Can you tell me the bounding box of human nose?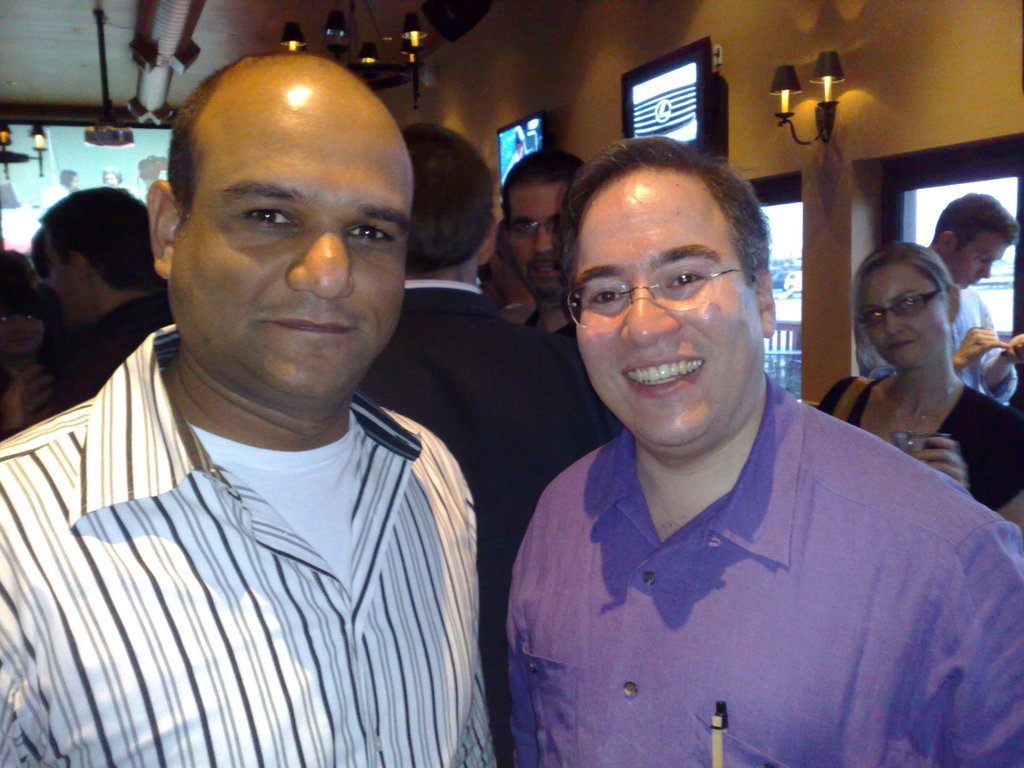
pyautogui.locateOnScreen(281, 221, 351, 294).
